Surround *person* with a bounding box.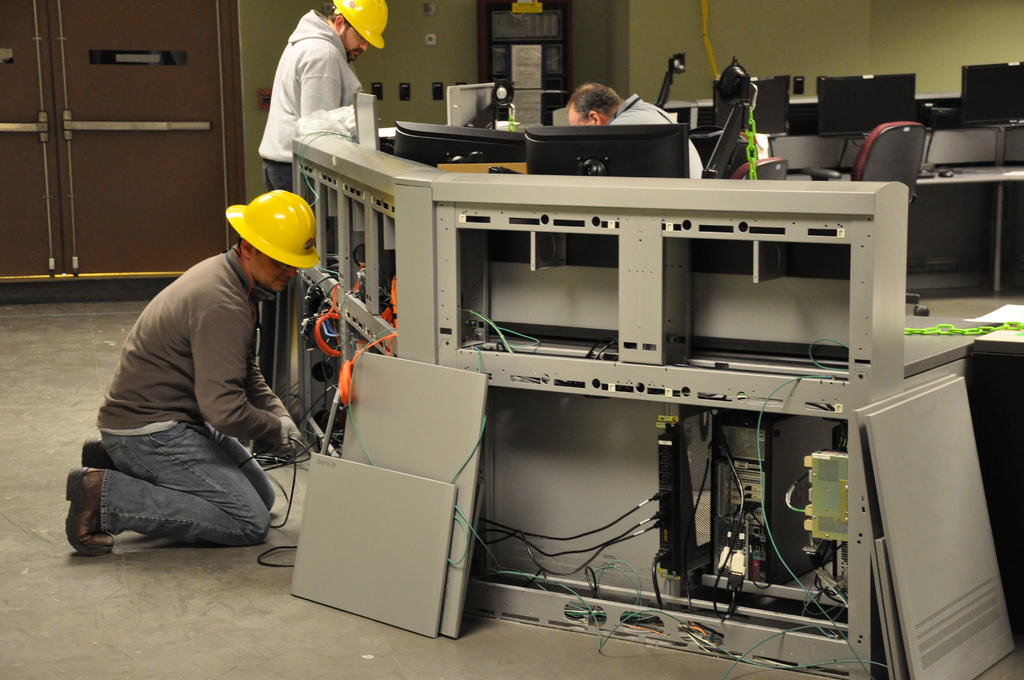
bbox(47, 179, 335, 549).
